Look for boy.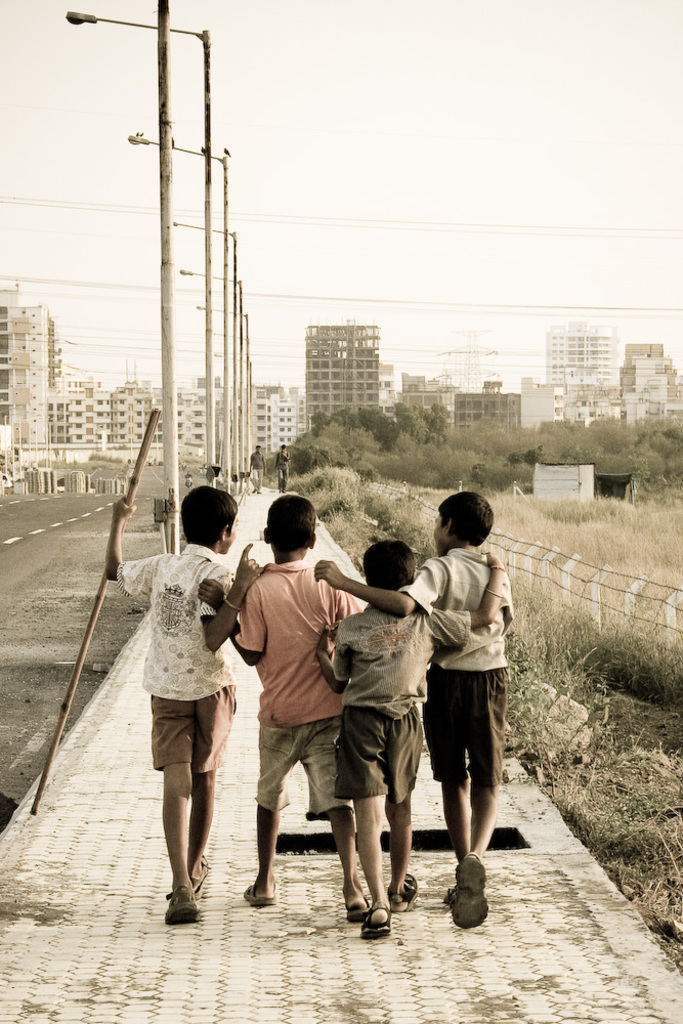
Found: <region>201, 492, 361, 920</region>.
